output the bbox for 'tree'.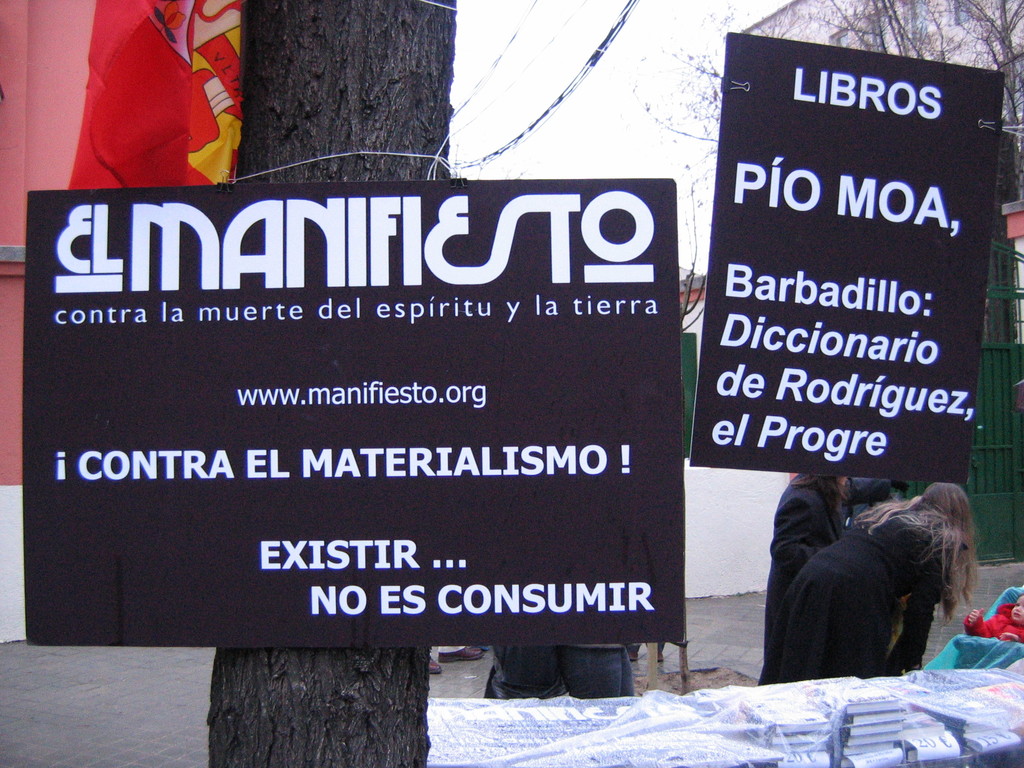
[204, 0, 465, 767].
